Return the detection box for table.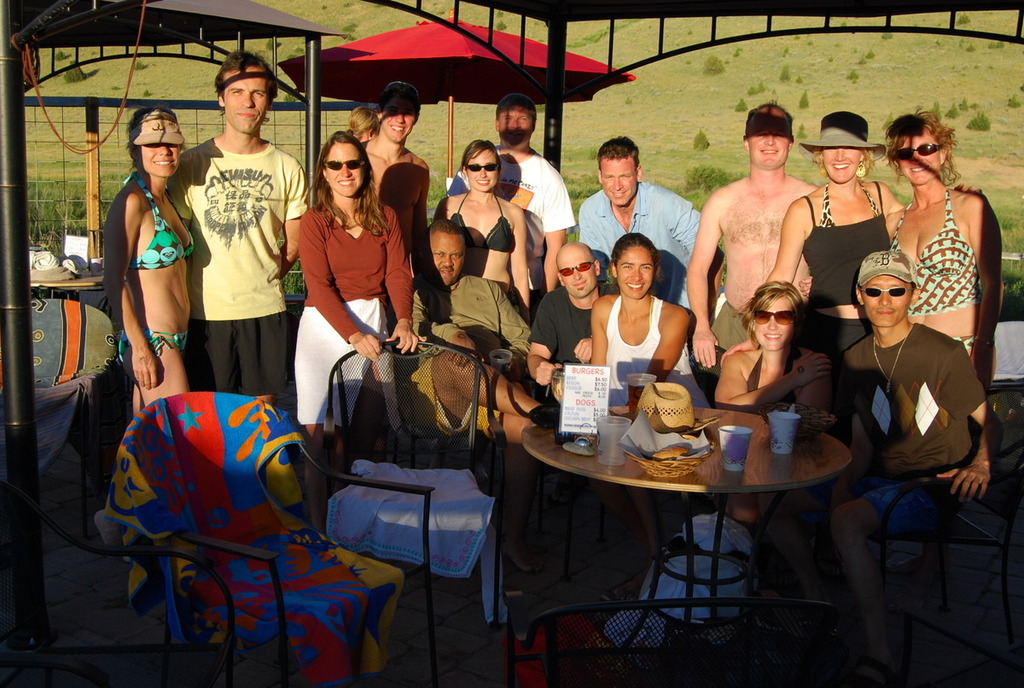
26,264,107,294.
